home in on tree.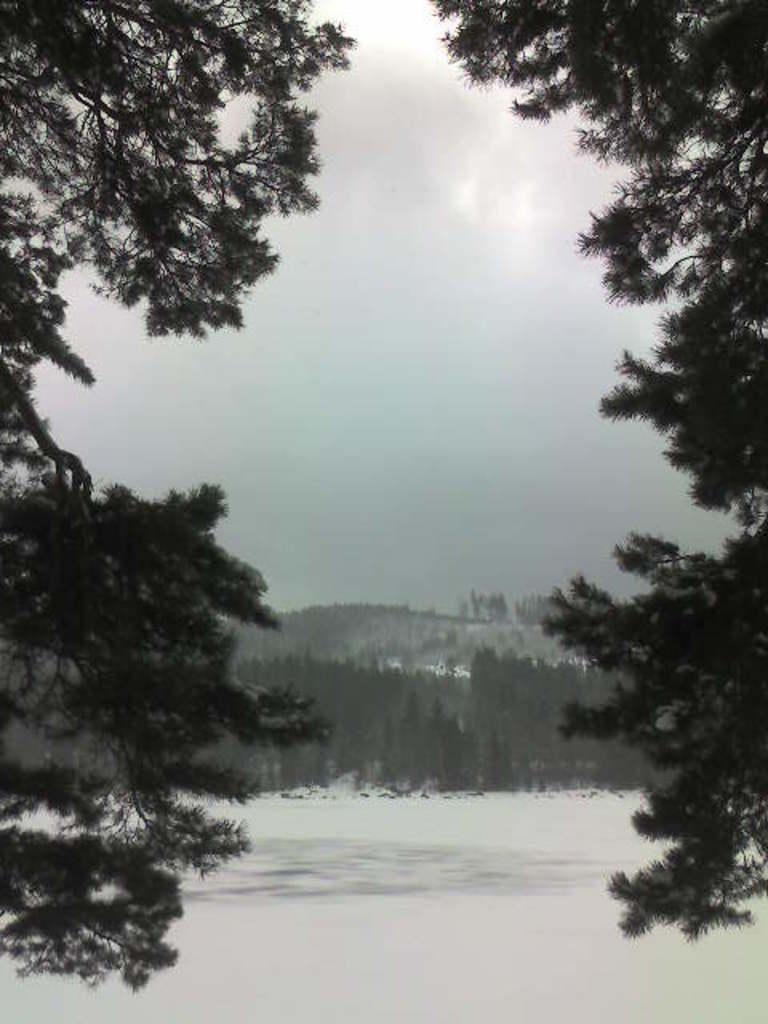
Homed in at [430,0,766,947].
